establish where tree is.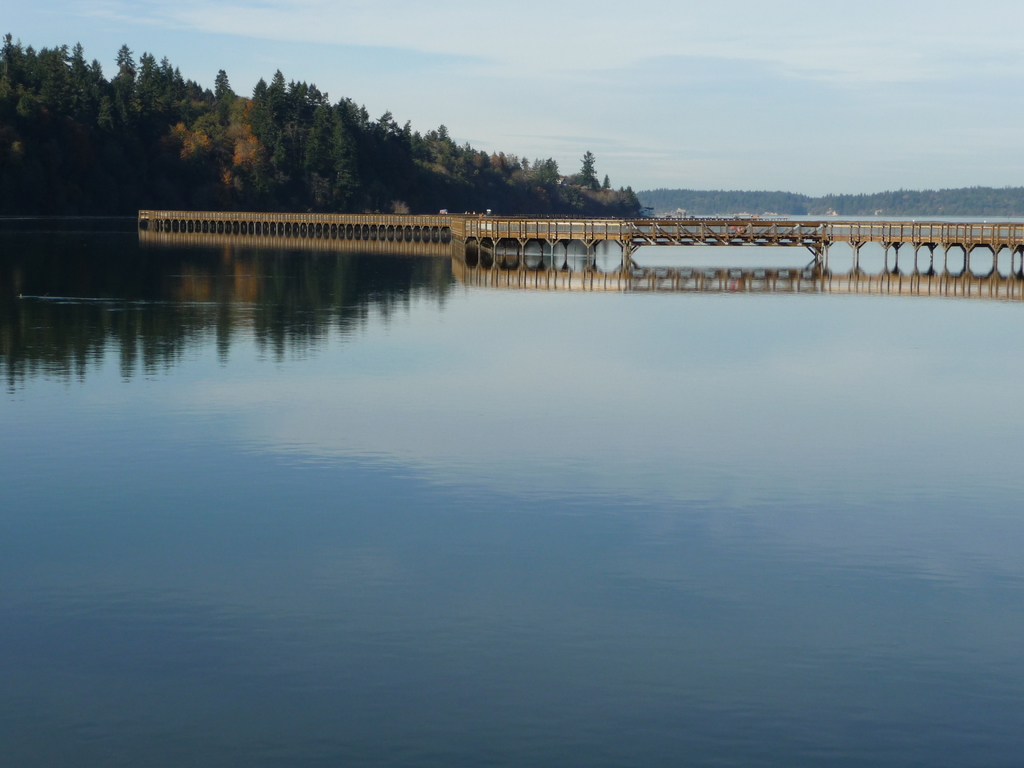
Established at l=332, t=101, r=363, b=203.
